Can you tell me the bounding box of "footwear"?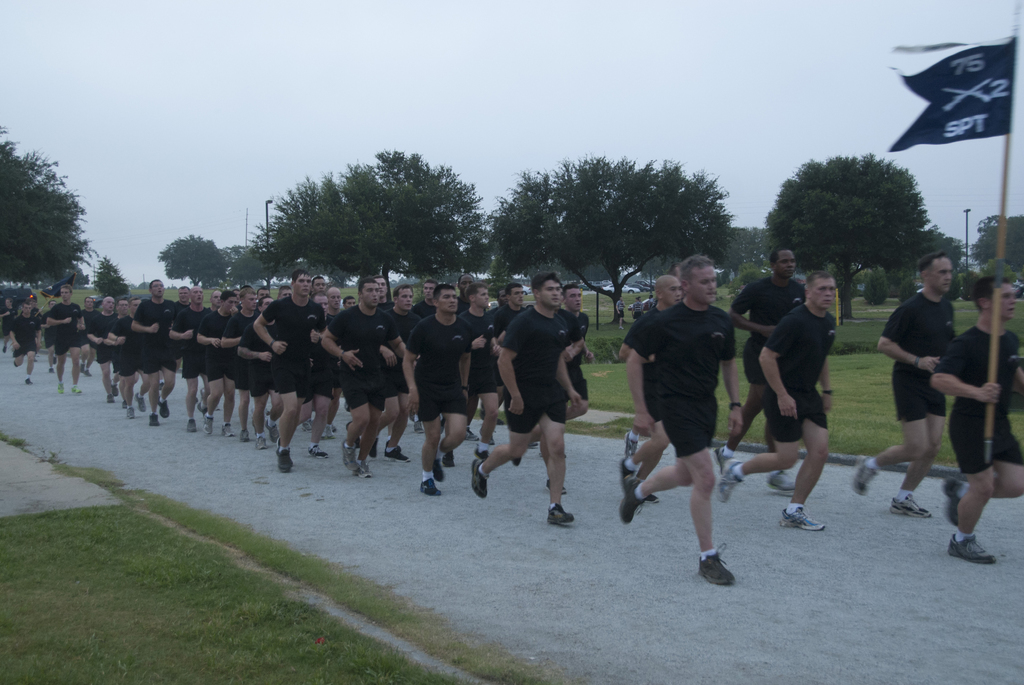
[71,386,83,398].
